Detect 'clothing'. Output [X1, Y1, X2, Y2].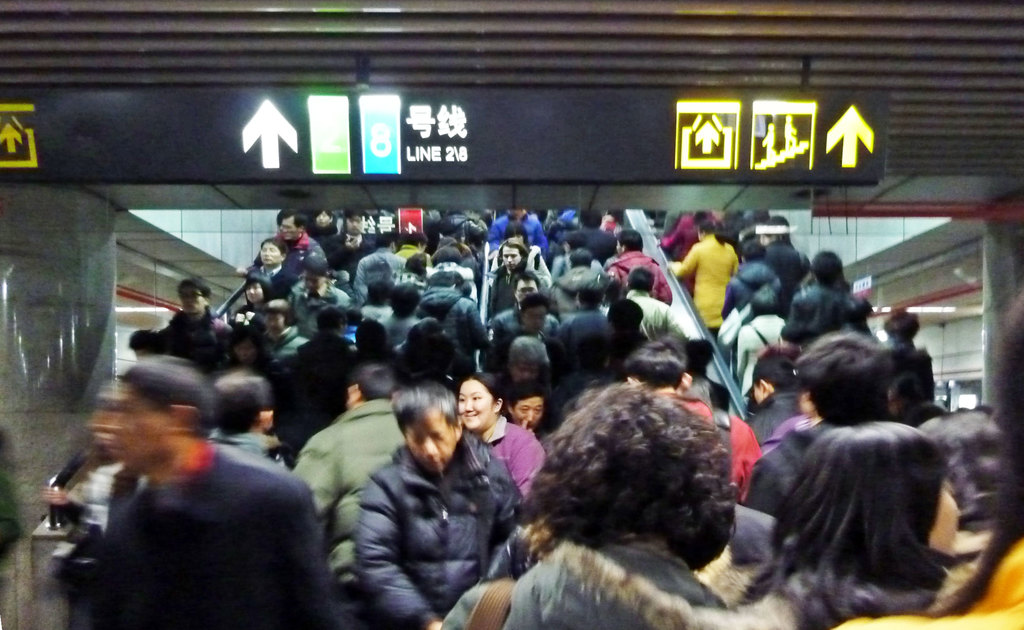
[557, 359, 598, 434].
